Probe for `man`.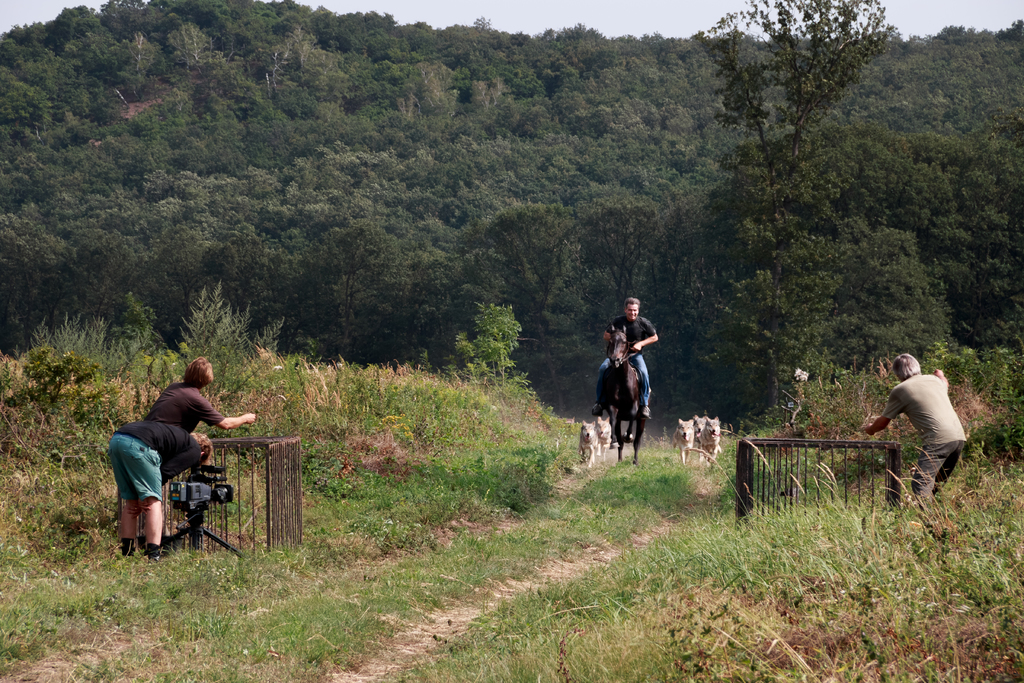
Probe result: <region>863, 358, 970, 509</region>.
